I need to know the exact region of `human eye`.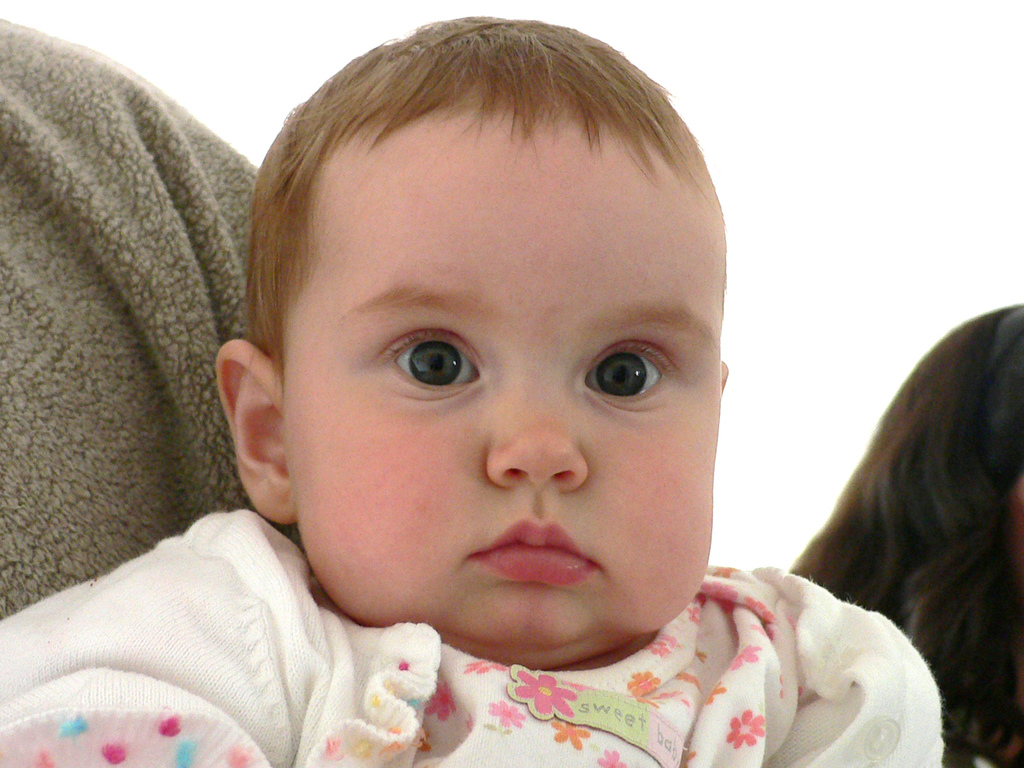
Region: pyautogui.locateOnScreen(365, 334, 490, 409).
